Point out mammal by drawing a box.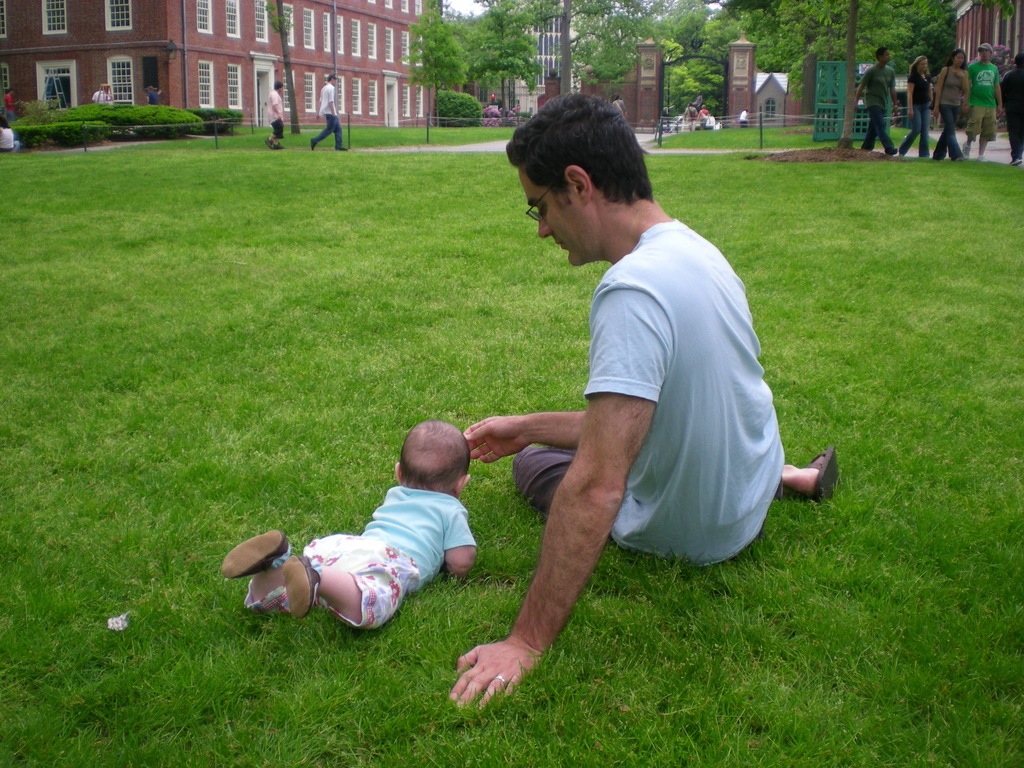
[697, 104, 712, 131].
